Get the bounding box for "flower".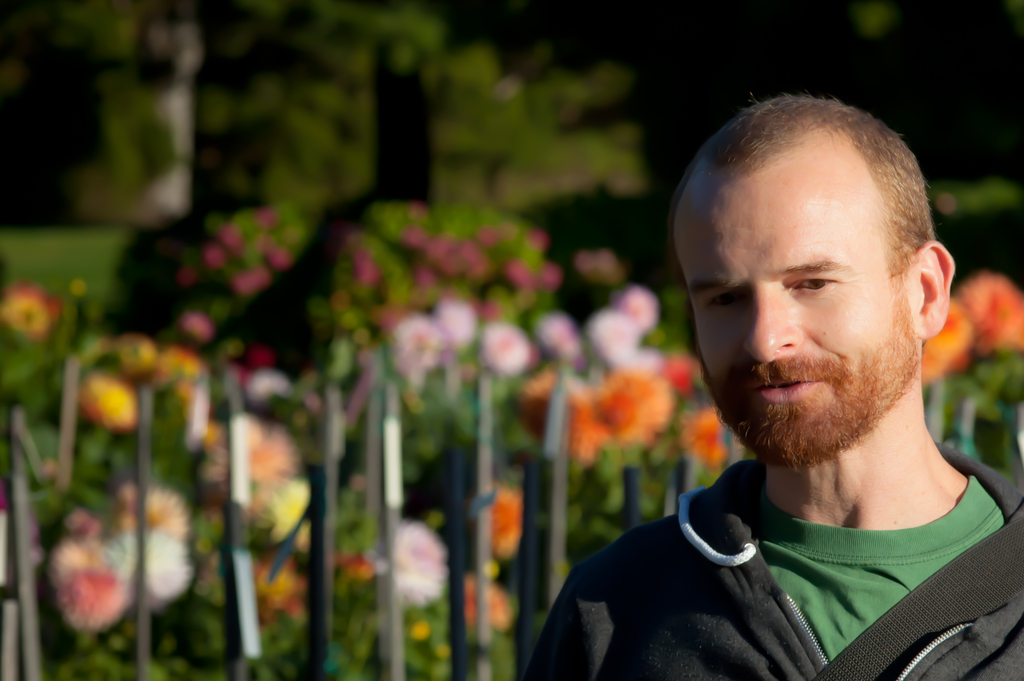
582 371 678 450.
